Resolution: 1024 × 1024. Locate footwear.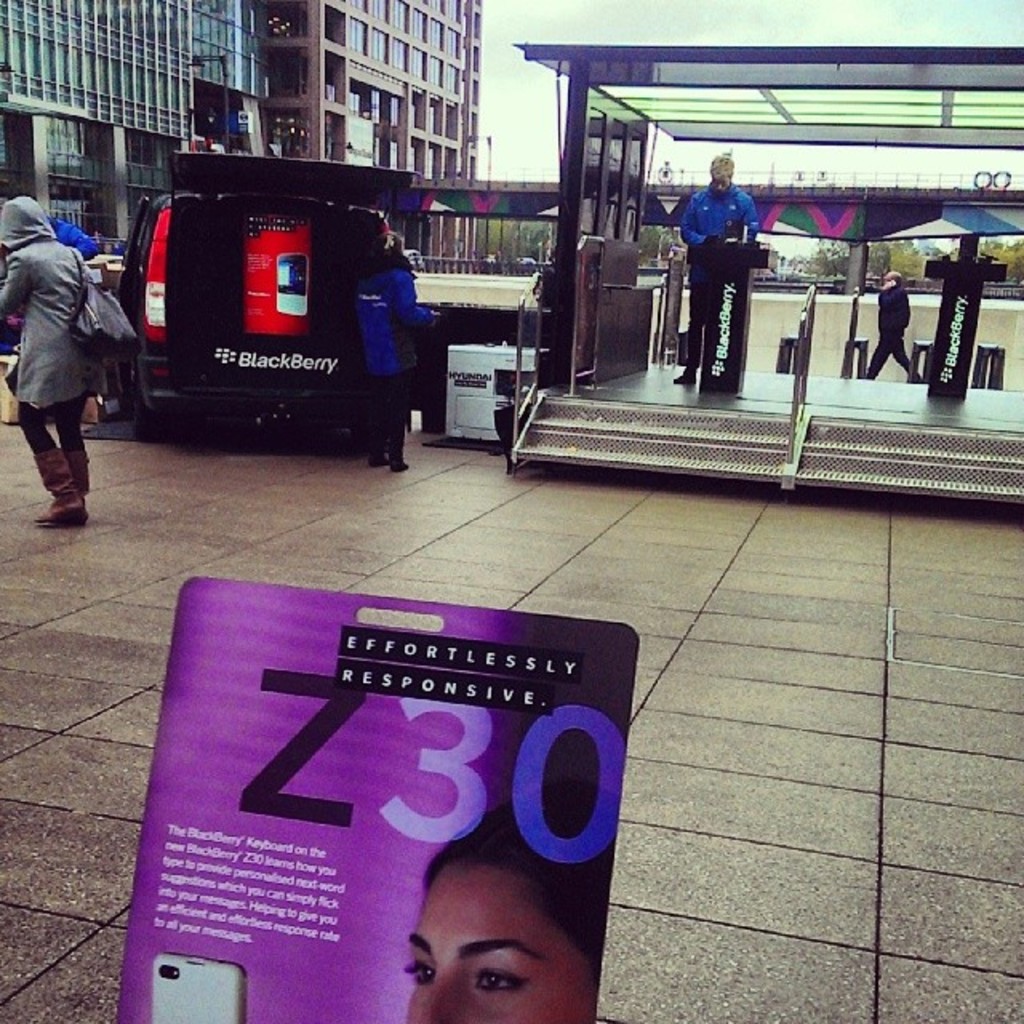
locate(368, 400, 386, 464).
